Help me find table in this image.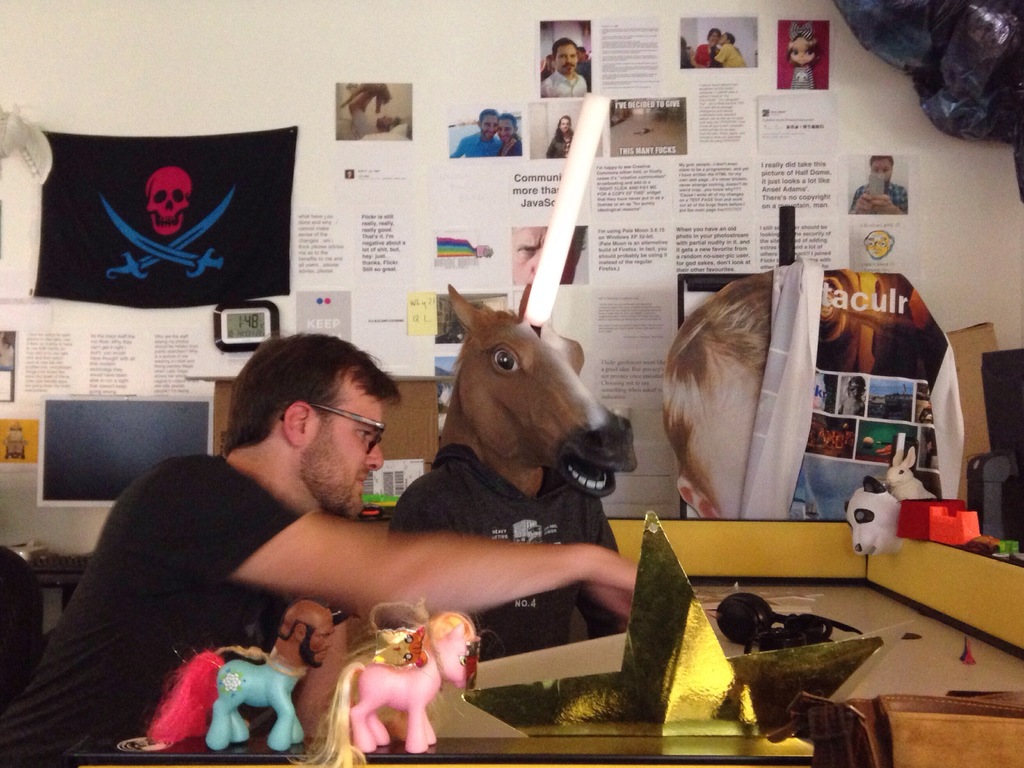
Found it: [left=61, top=672, right=860, bottom=767].
